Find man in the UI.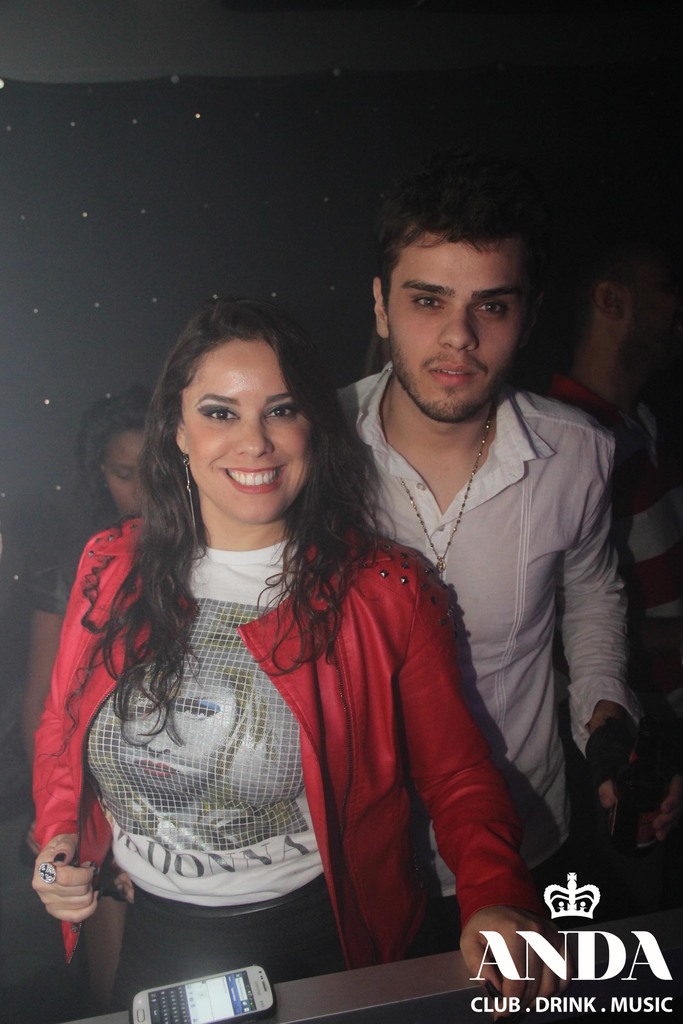
UI element at {"x1": 260, "y1": 177, "x2": 645, "y2": 989}.
